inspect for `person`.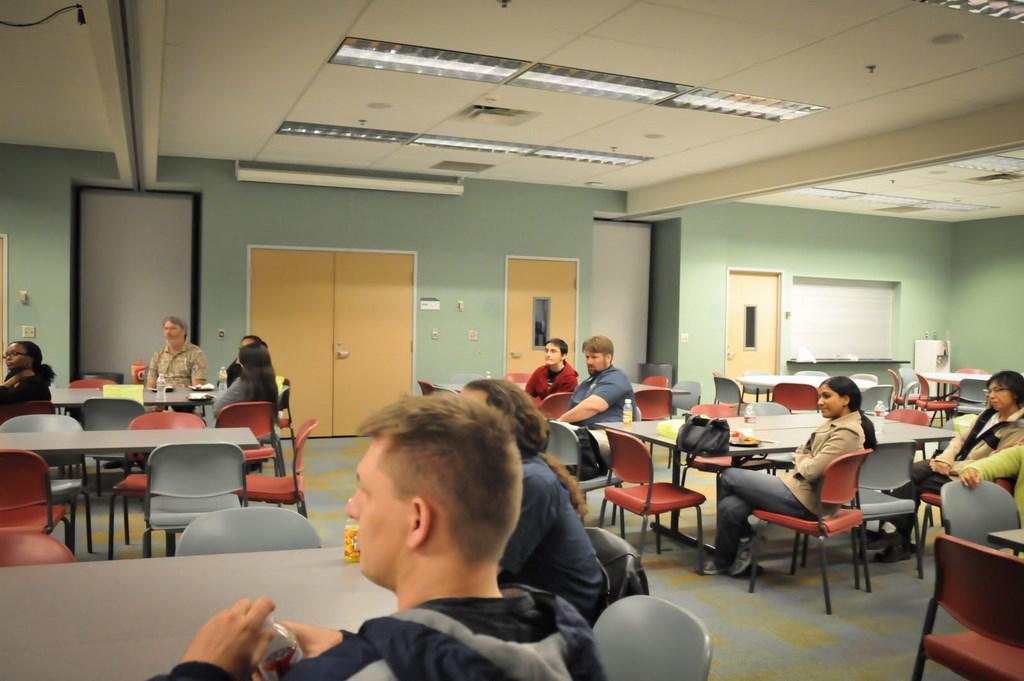
Inspection: rect(579, 340, 639, 453).
